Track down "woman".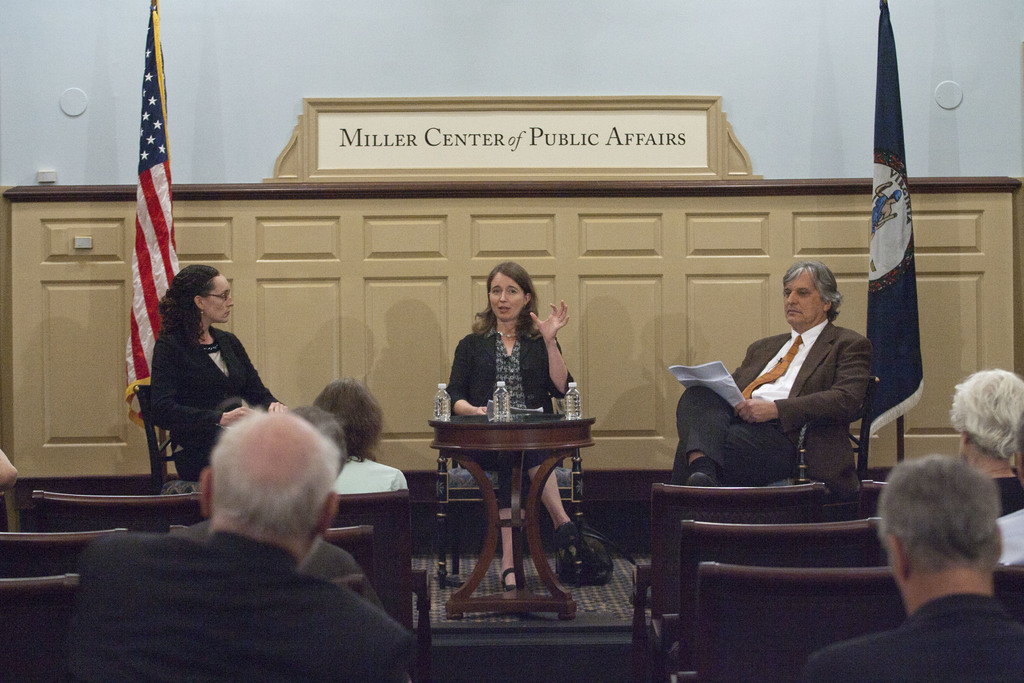
Tracked to detection(446, 261, 588, 596).
